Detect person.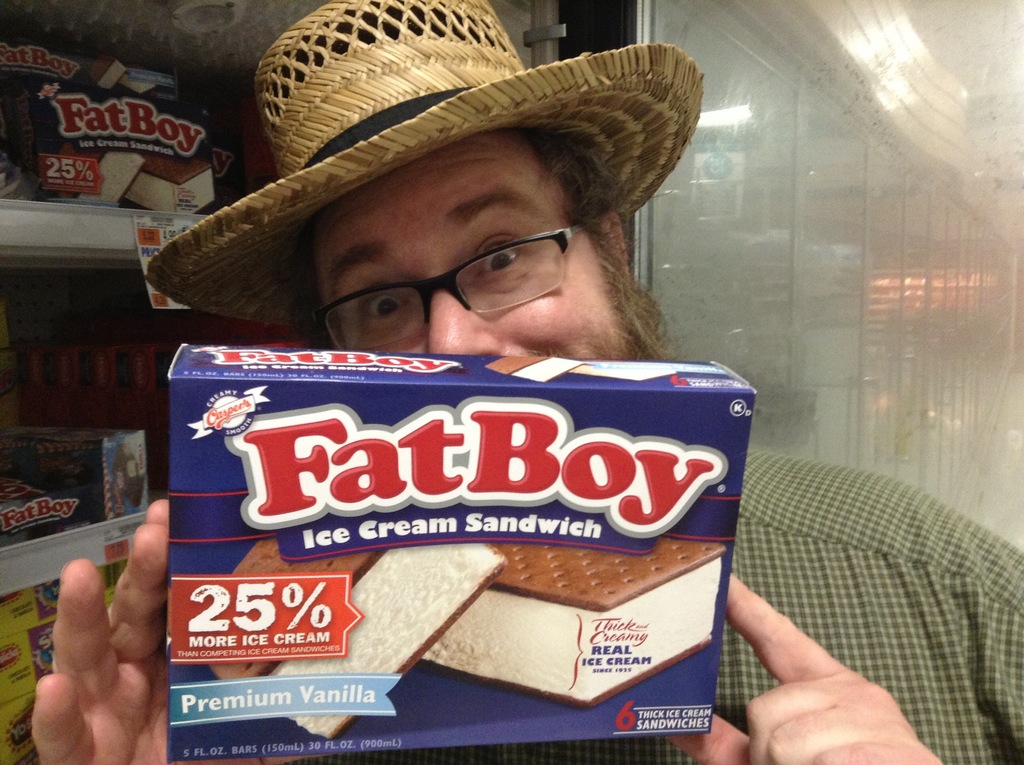
Detected at (31, 0, 1023, 764).
